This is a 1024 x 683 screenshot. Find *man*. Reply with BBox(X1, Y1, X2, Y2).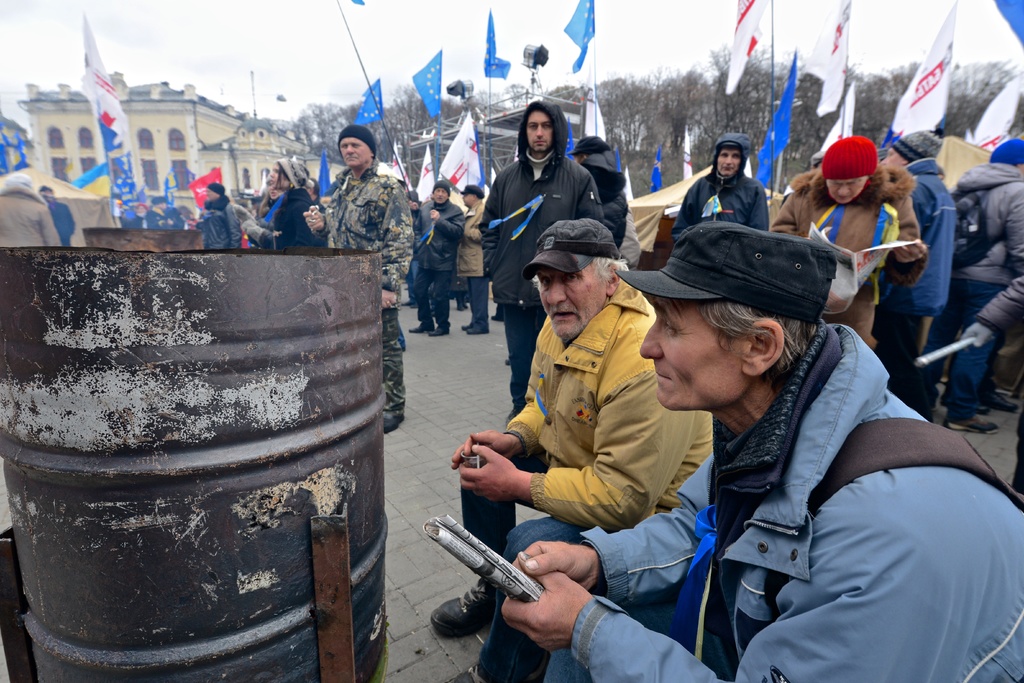
BBox(414, 182, 461, 334).
